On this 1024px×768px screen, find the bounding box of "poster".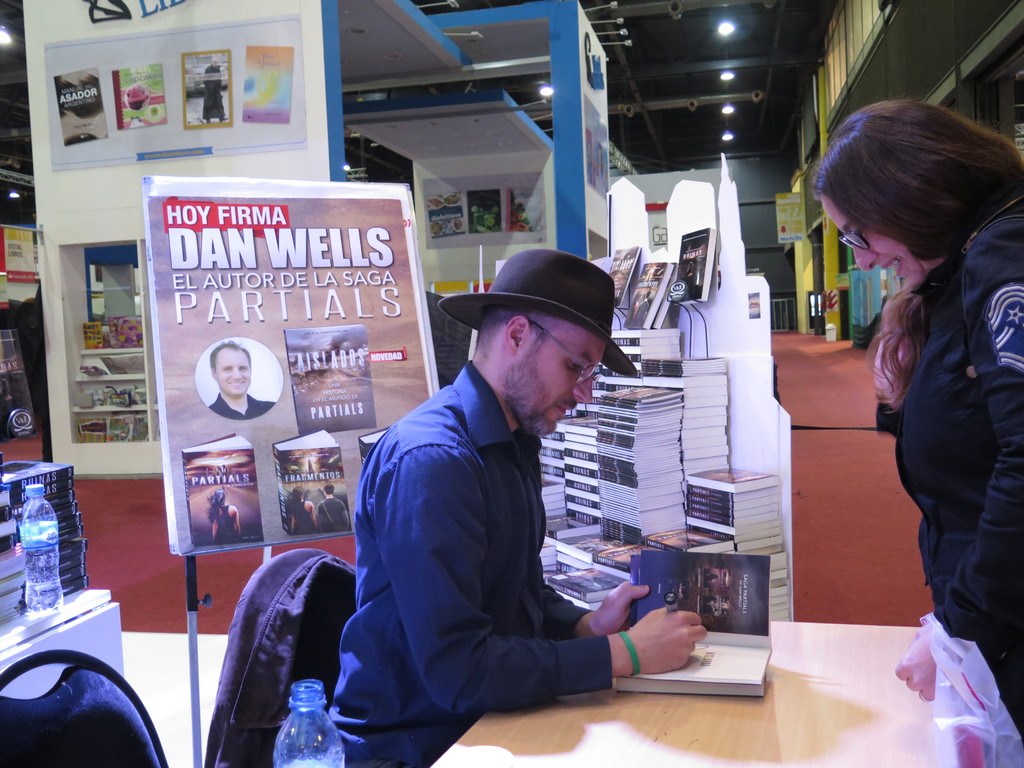
Bounding box: left=143, top=178, right=438, bottom=560.
